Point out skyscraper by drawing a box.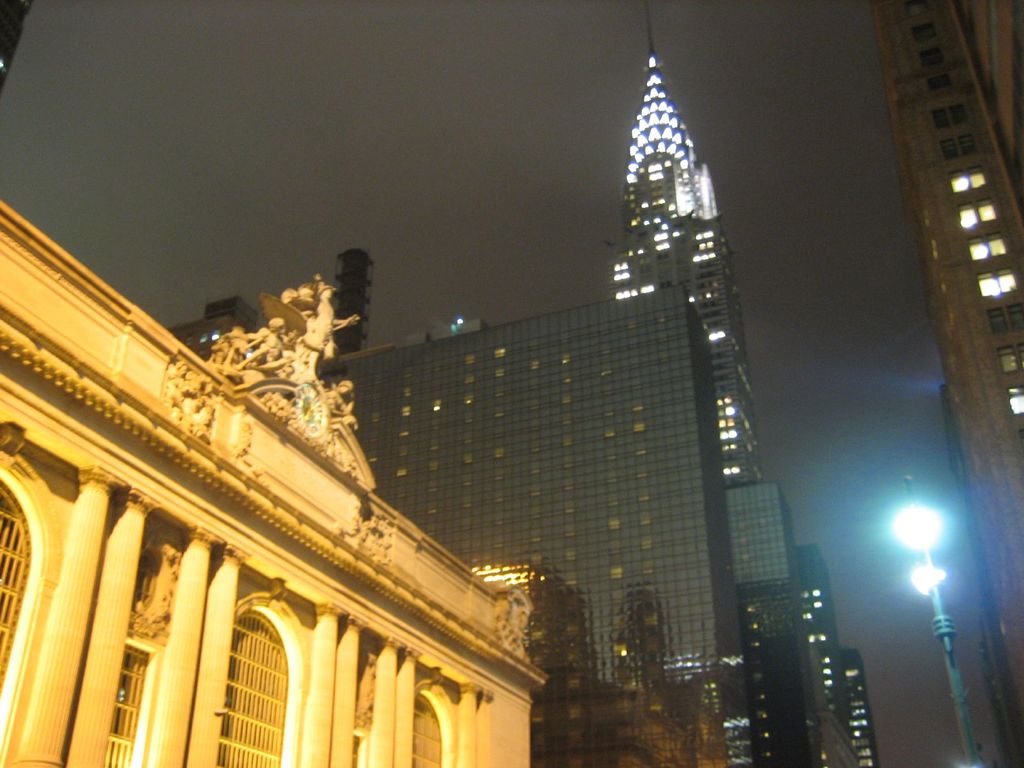
[x1=323, y1=284, x2=765, y2=767].
